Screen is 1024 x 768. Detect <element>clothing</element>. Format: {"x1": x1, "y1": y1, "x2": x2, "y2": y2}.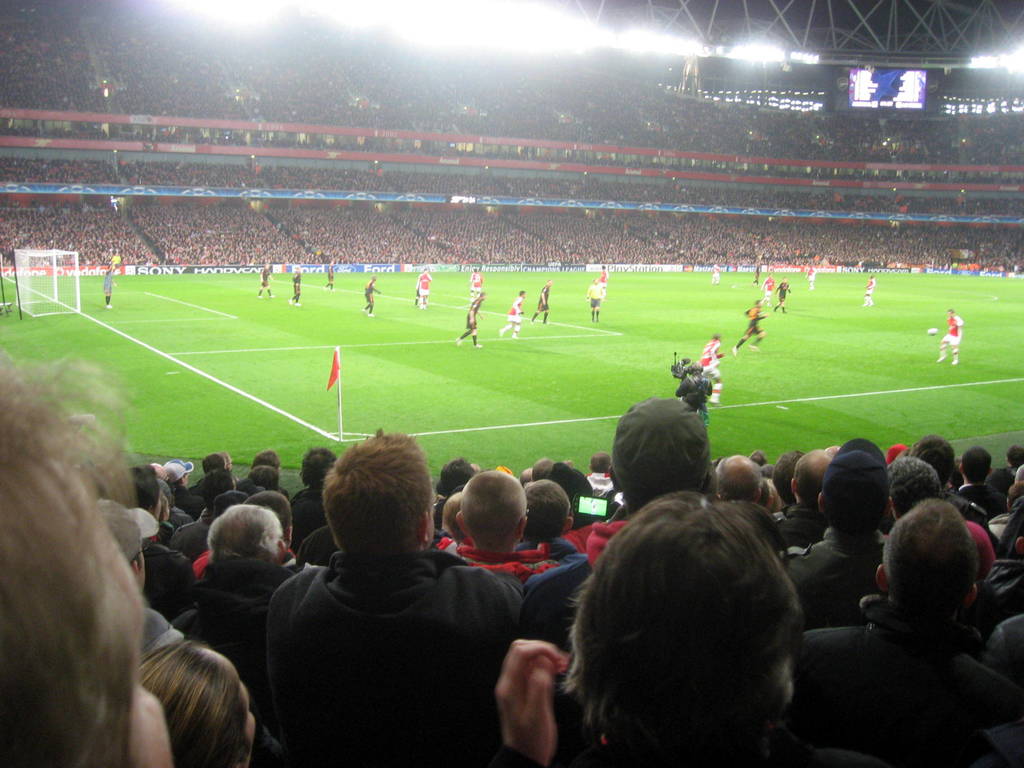
{"x1": 321, "y1": 349, "x2": 337, "y2": 387}.
